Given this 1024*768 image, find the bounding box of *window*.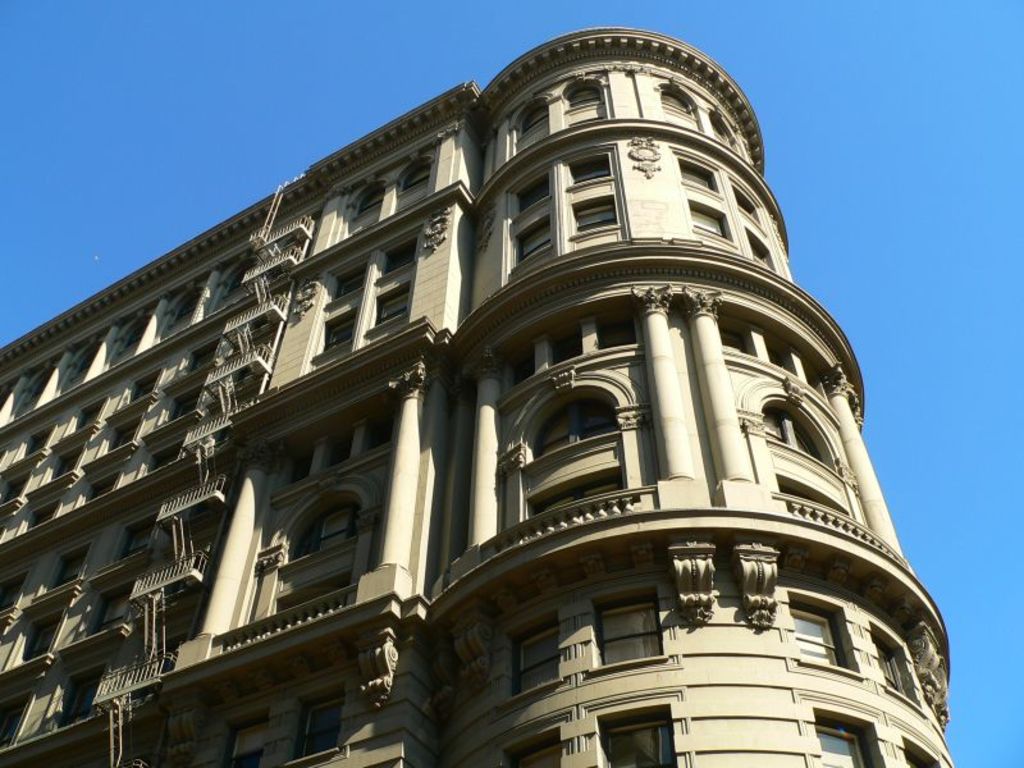
crop(113, 314, 148, 362).
